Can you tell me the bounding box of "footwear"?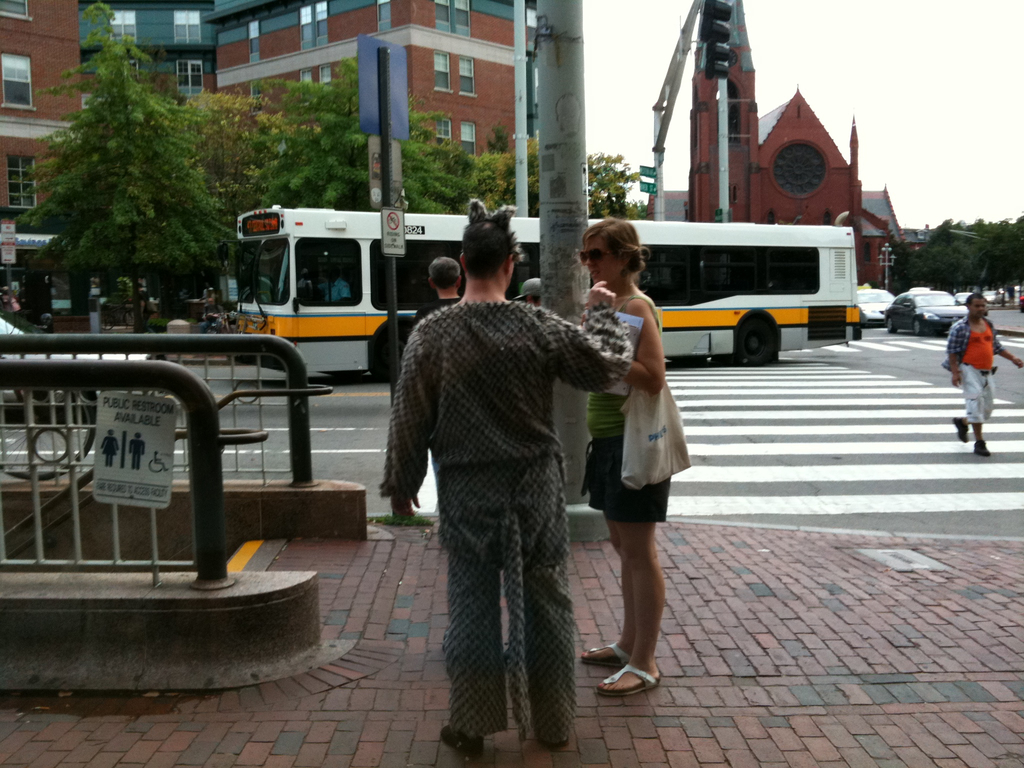
x1=534, y1=735, x2=571, y2=750.
